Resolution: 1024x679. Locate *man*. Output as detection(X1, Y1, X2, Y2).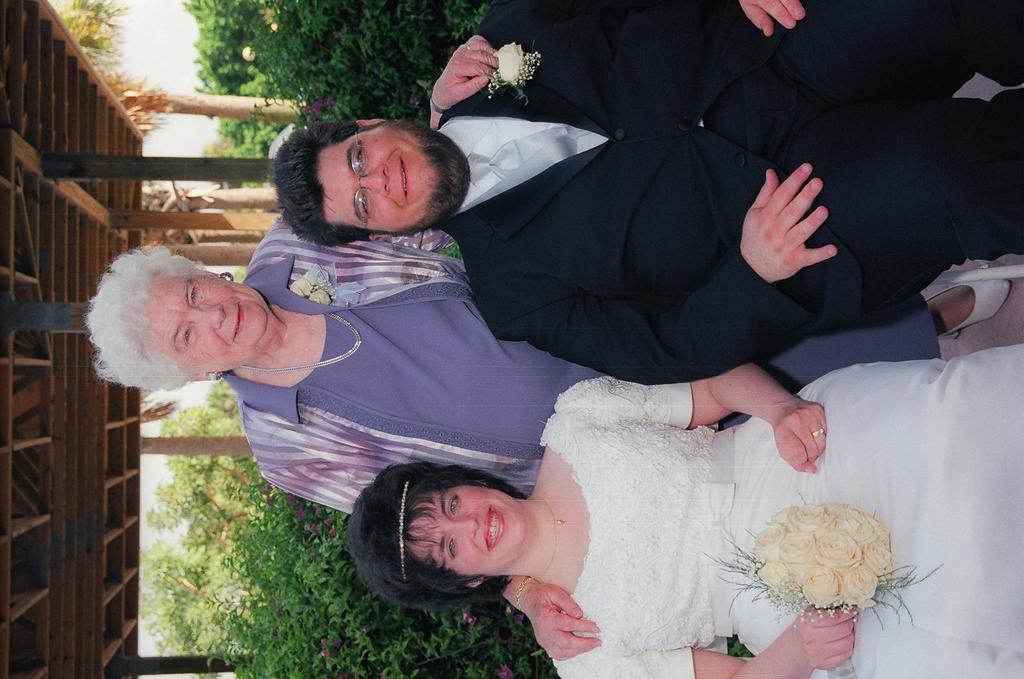
detection(273, 0, 1023, 386).
